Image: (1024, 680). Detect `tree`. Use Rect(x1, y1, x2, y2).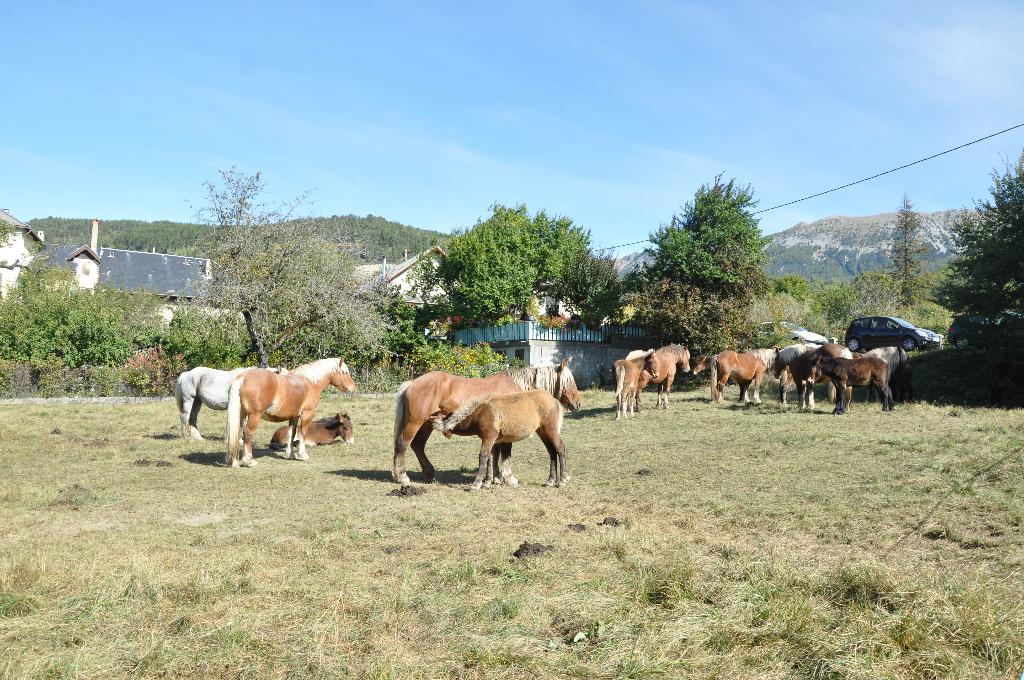
Rect(409, 203, 624, 339).
